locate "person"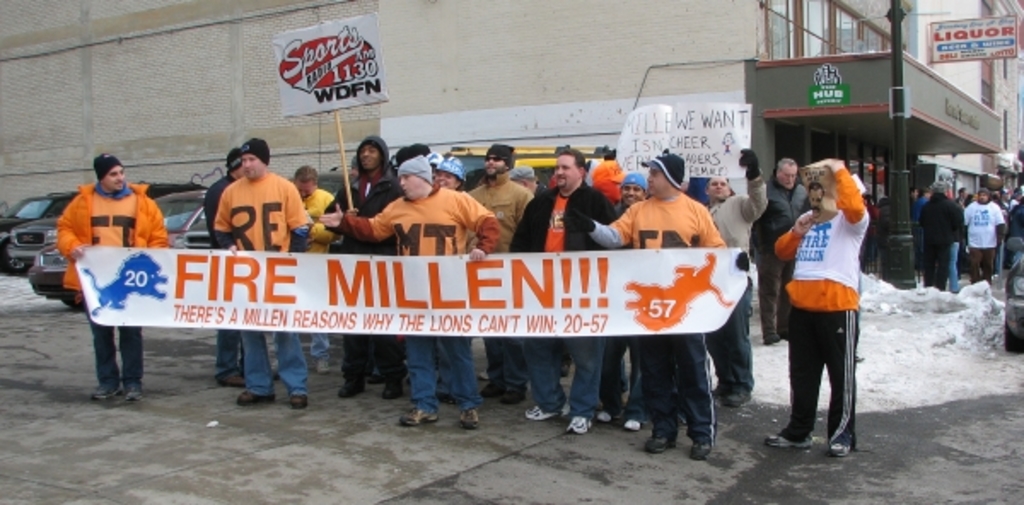
bbox(213, 138, 311, 406)
